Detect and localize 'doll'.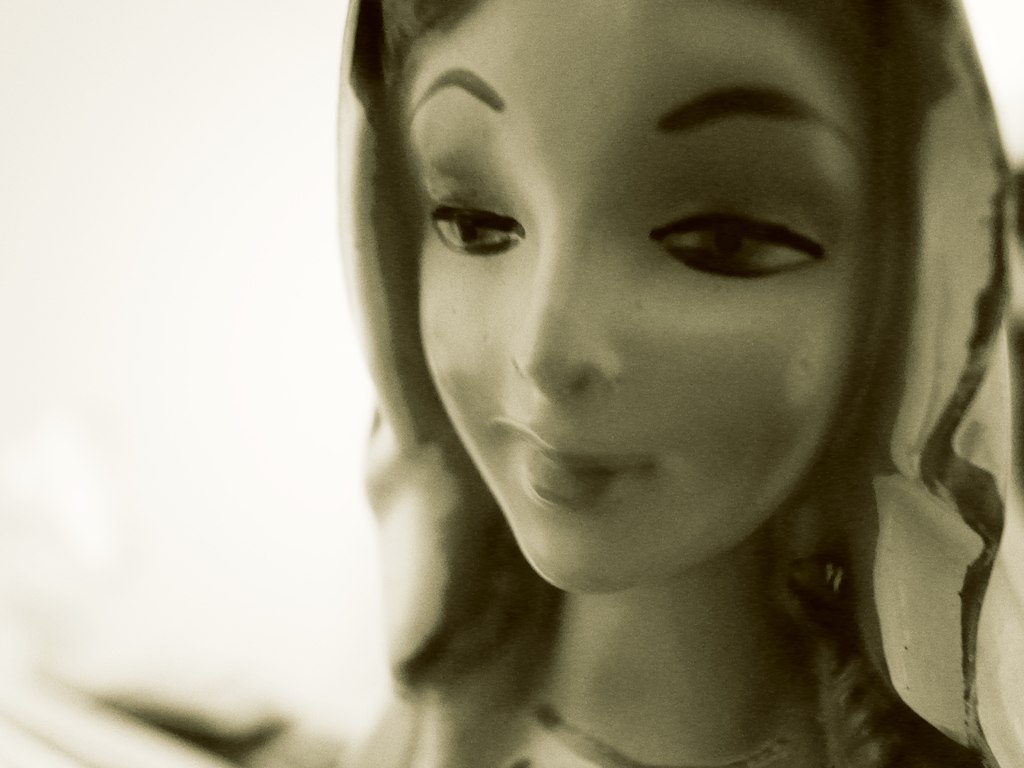
Localized at {"x1": 219, "y1": 0, "x2": 1023, "y2": 760}.
